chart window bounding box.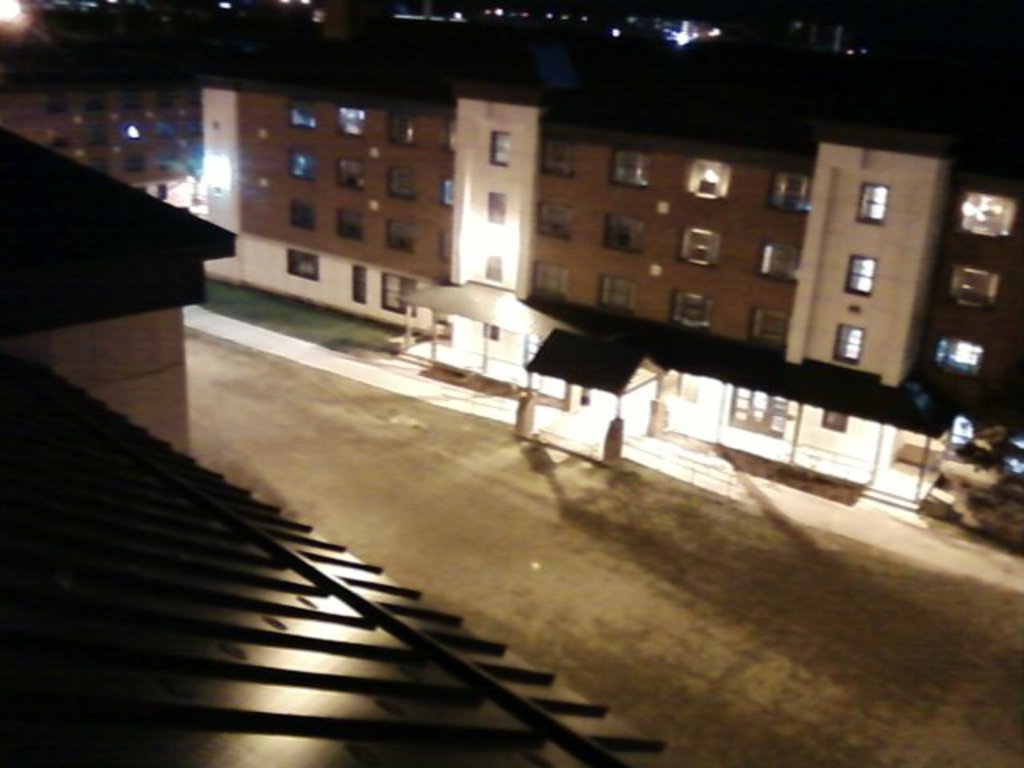
Charted: x1=384 y1=218 x2=418 y2=250.
